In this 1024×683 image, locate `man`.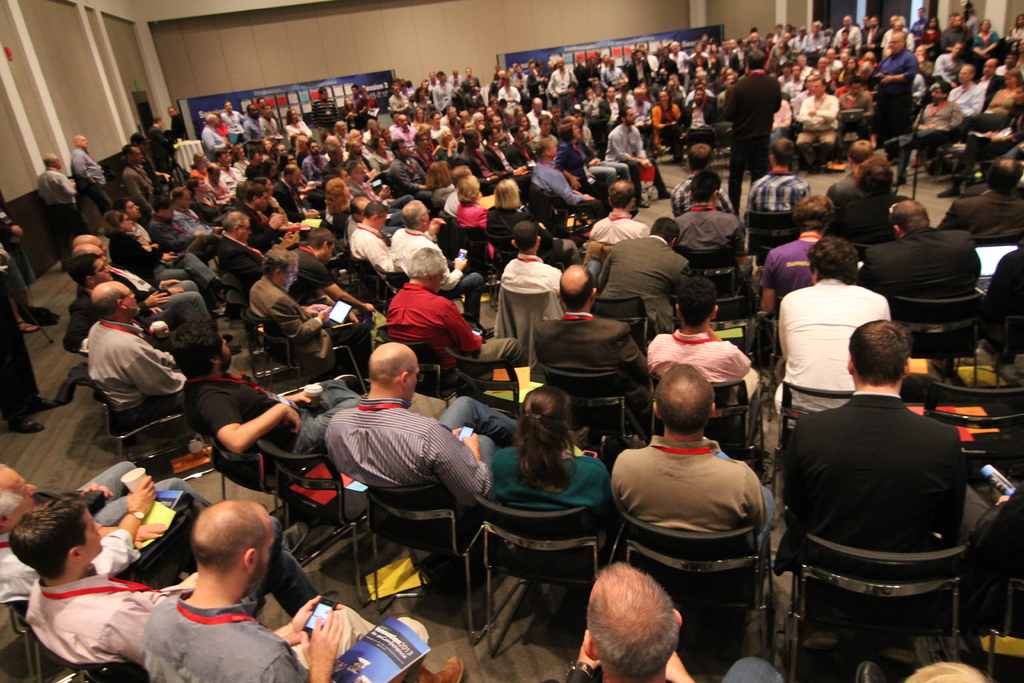
Bounding box: [638, 77, 658, 95].
